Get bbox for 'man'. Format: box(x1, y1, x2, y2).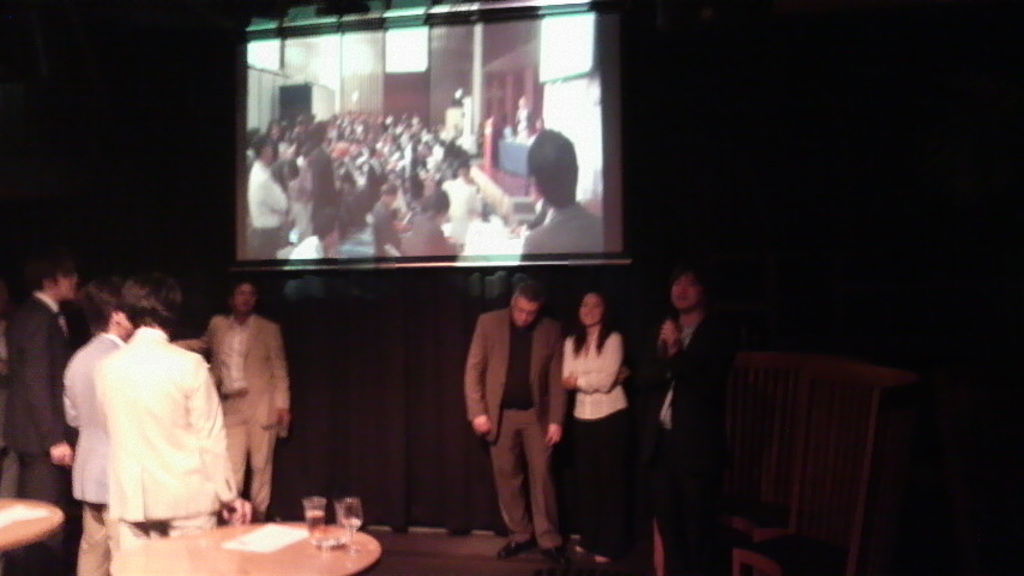
box(651, 272, 718, 575).
